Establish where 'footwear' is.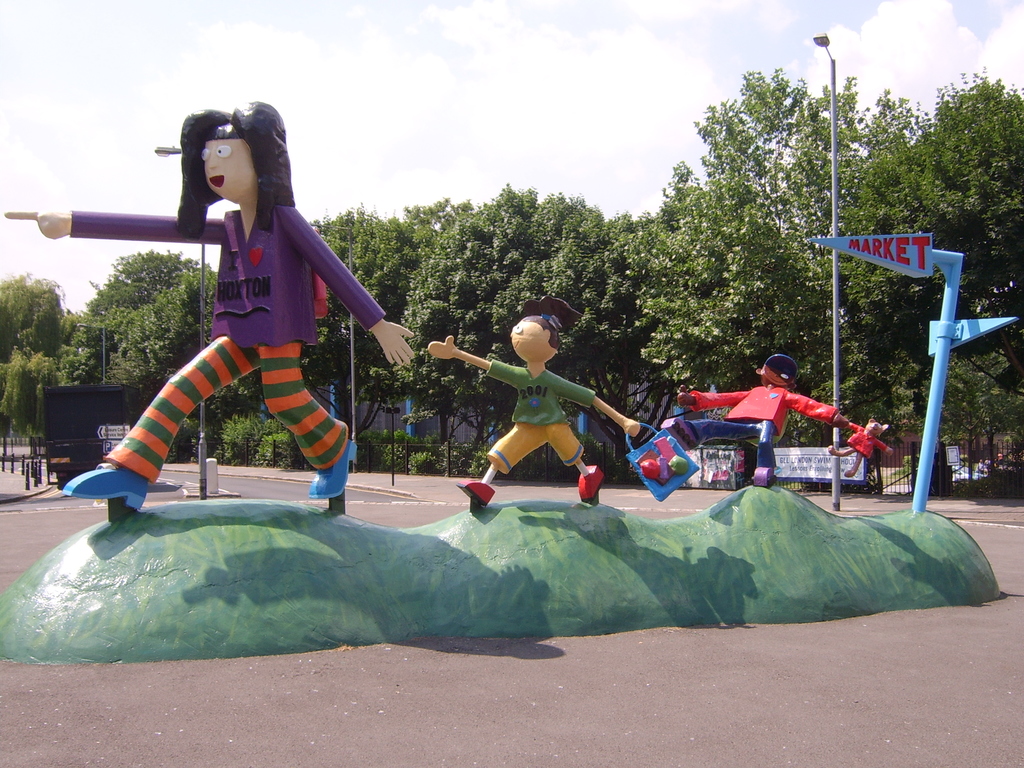
Established at Rect(63, 461, 148, 511).
